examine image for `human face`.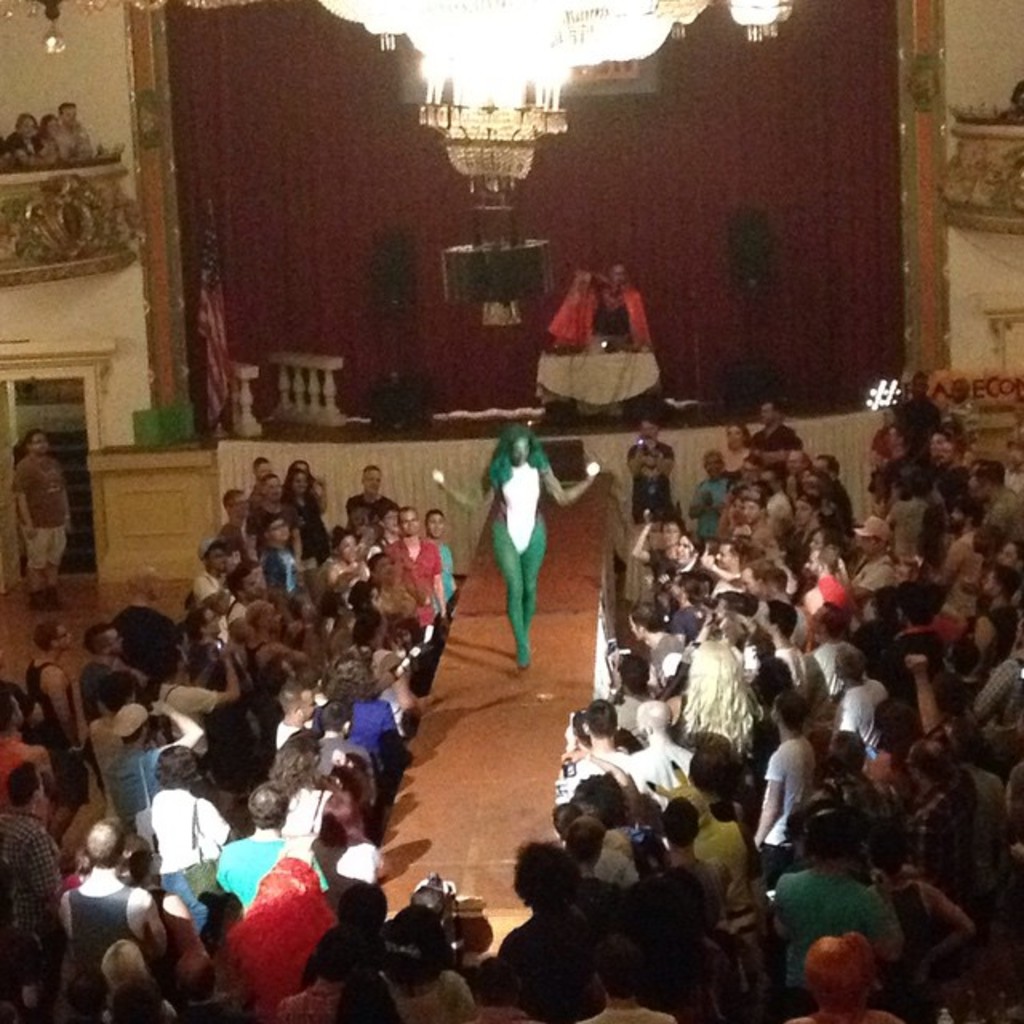
Examination result: 58:626:72:648.
